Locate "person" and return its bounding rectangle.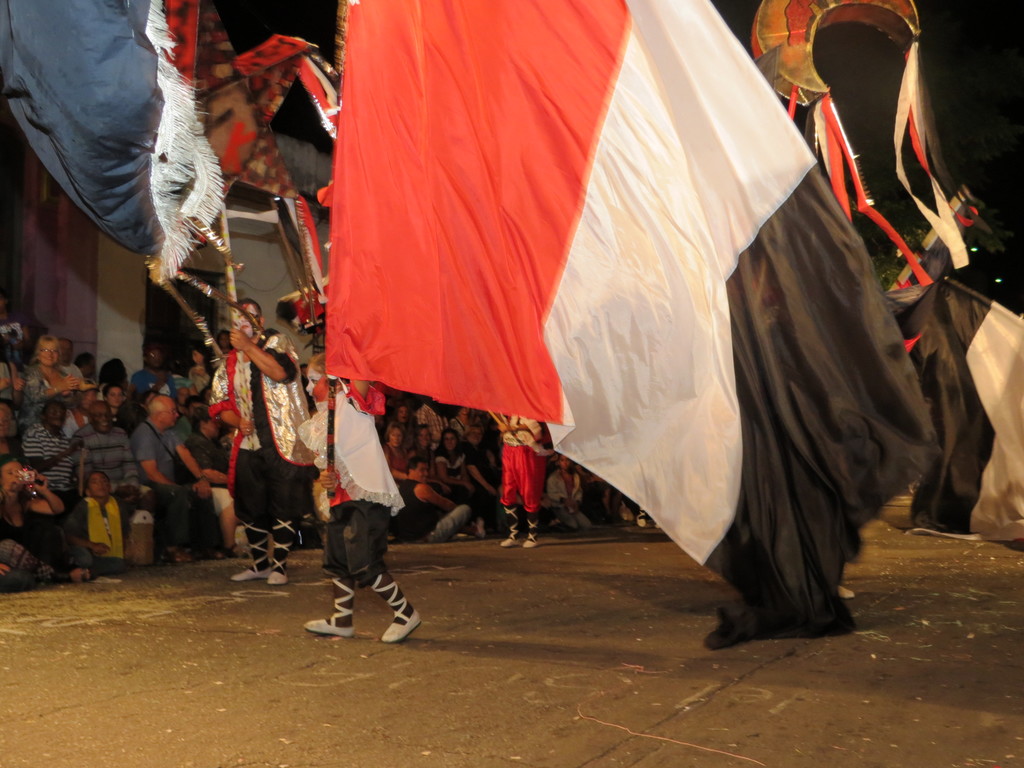
x1=380, y1=415, x2=413, y2=470.
